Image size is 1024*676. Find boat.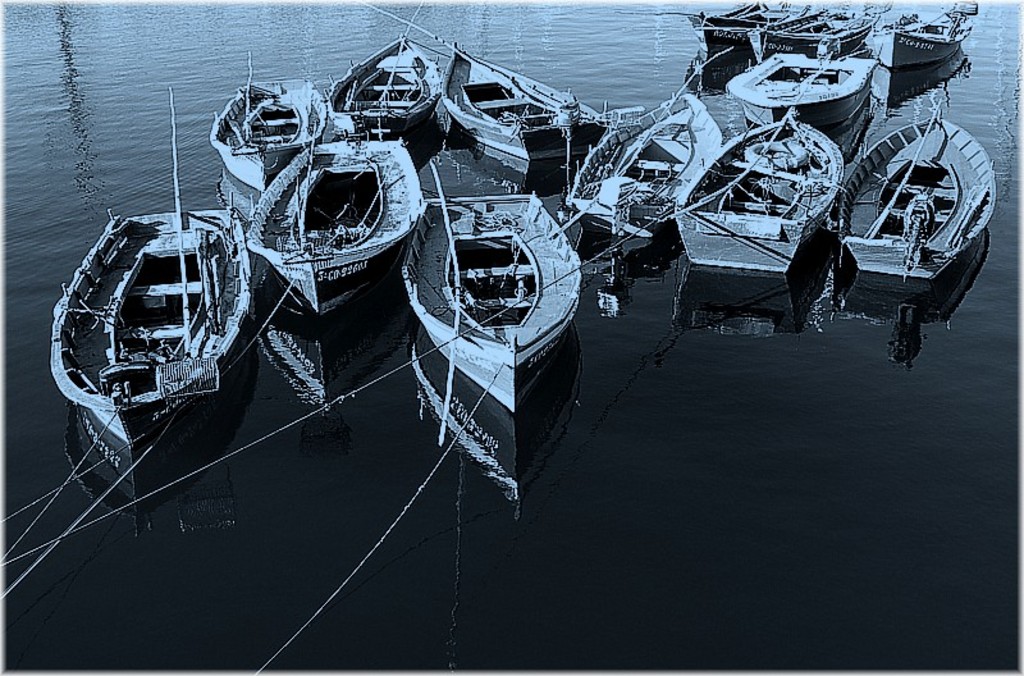
<bbox>686, 0, 810, 63</bbox>.
